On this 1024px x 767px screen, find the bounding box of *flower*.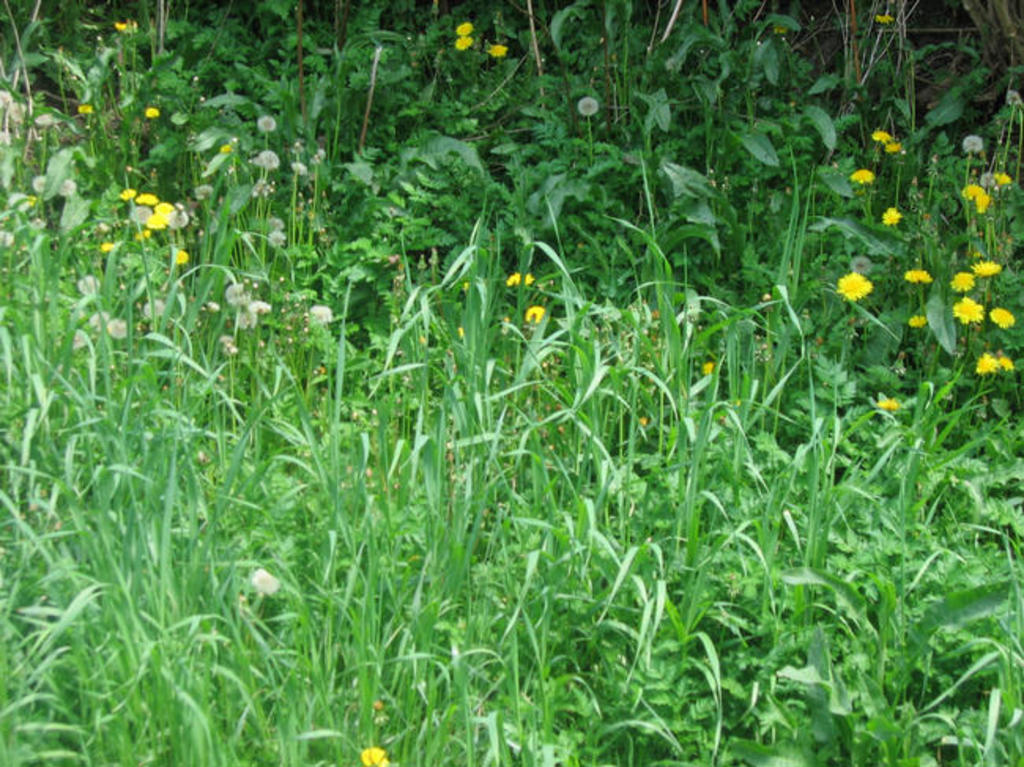
Bounding box: <box>963,184,978,197</box>.
